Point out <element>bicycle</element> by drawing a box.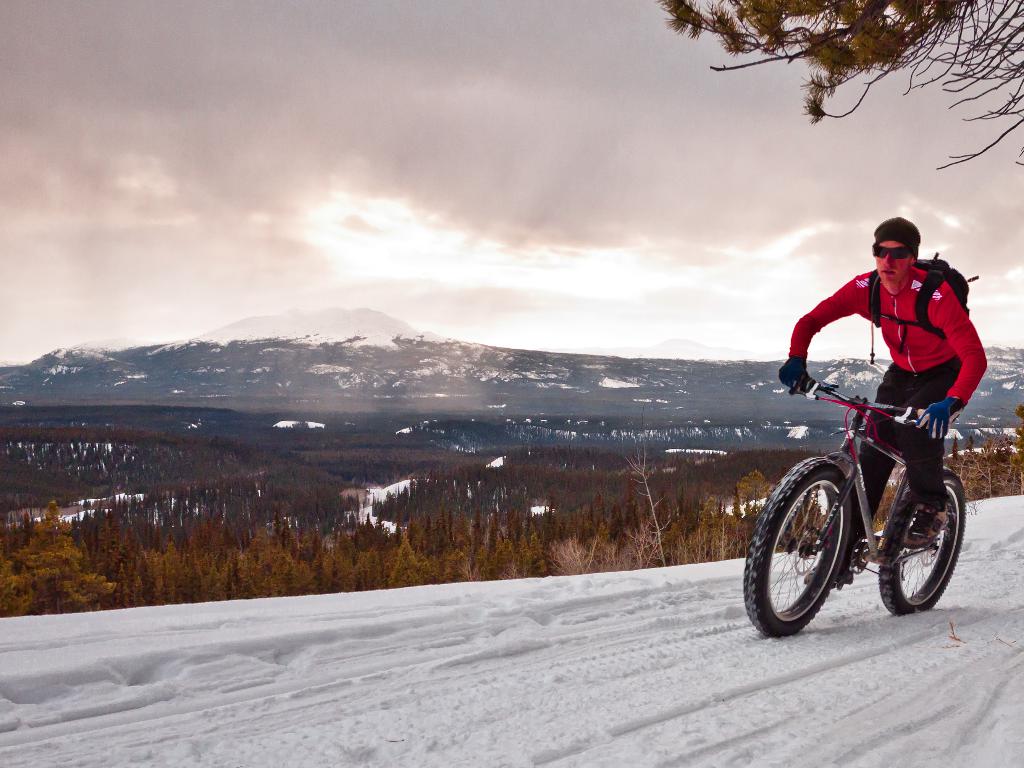
749:355:989:637.
